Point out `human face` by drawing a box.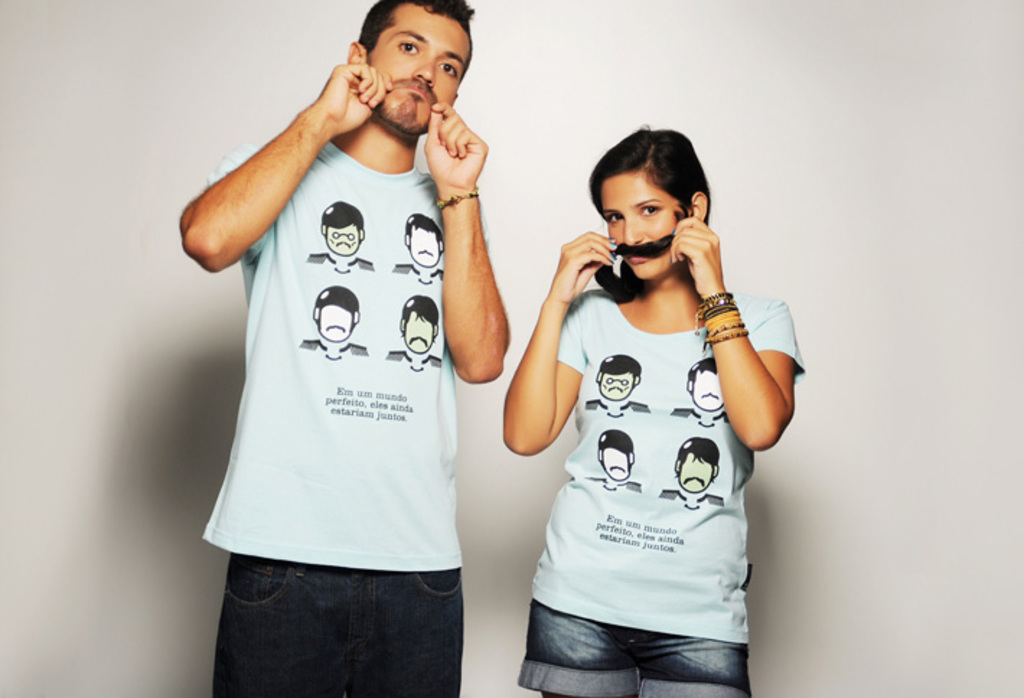
left=365, top=0, right=475, bottom=136.
